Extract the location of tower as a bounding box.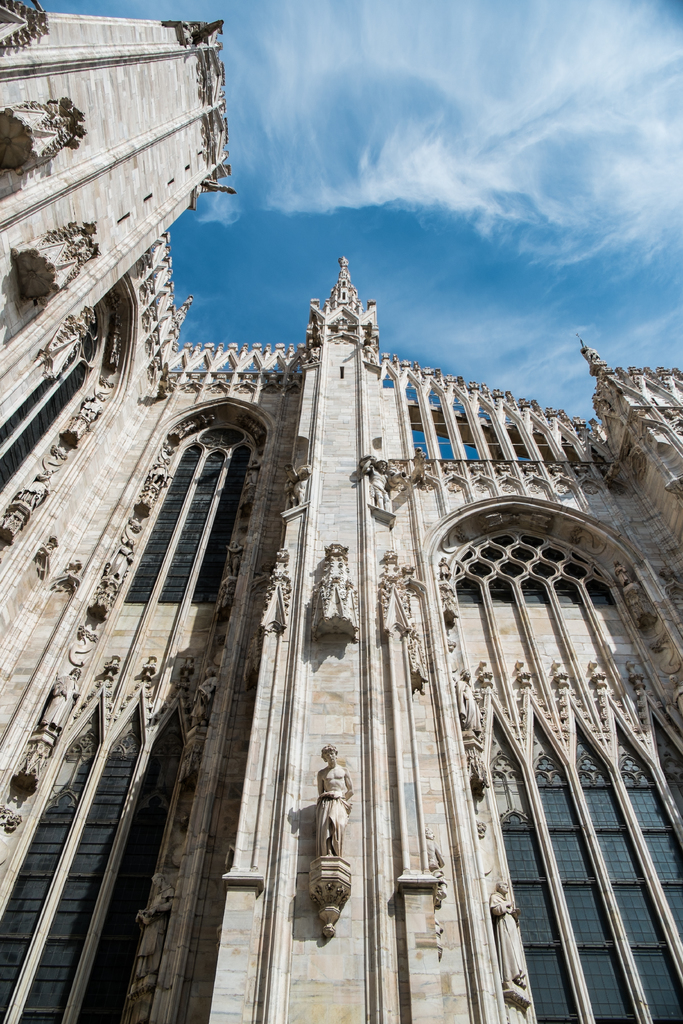
region(0, 3, 682, 1023).
